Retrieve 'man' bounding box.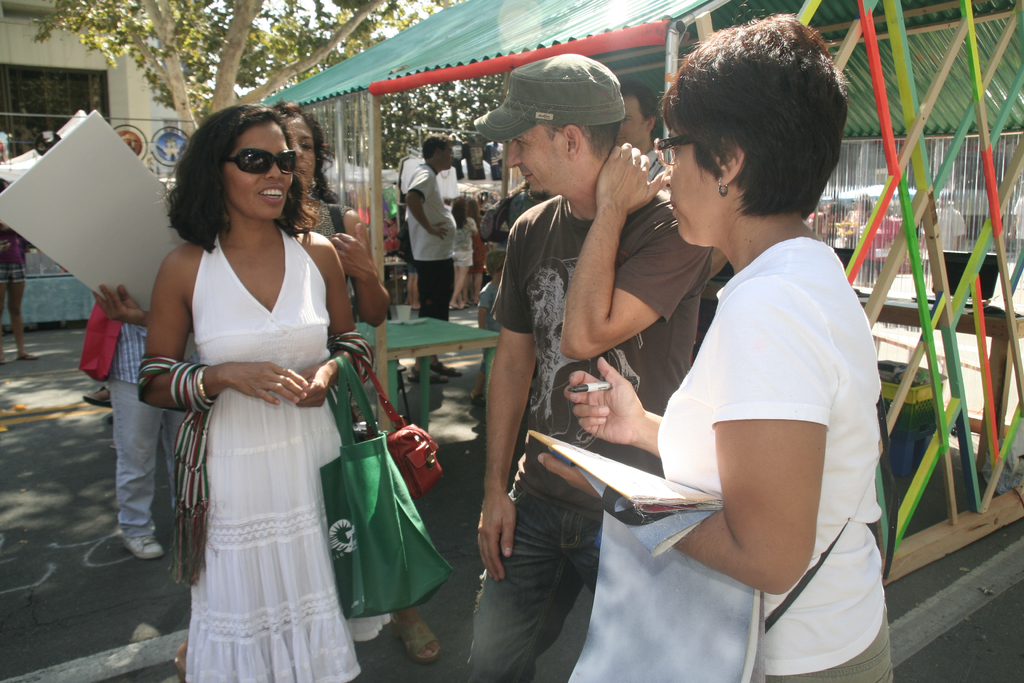
Bounding box: [left=616, top=79, right=664, bottom=192].
